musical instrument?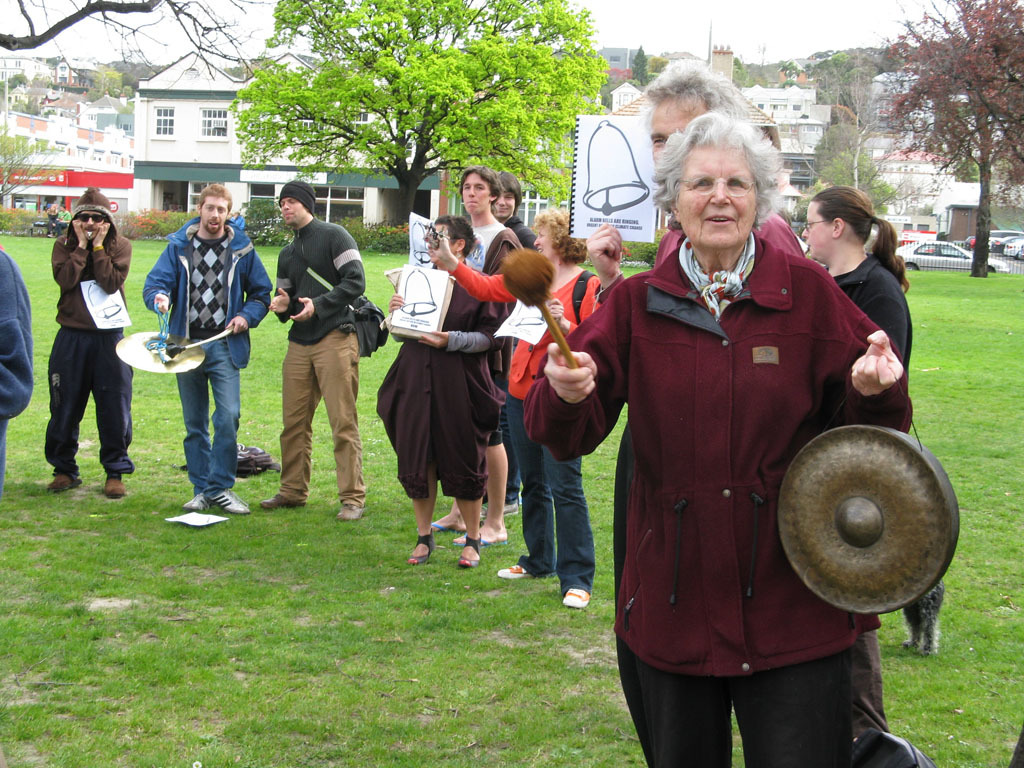
rect(503, 249, 590, 382)
